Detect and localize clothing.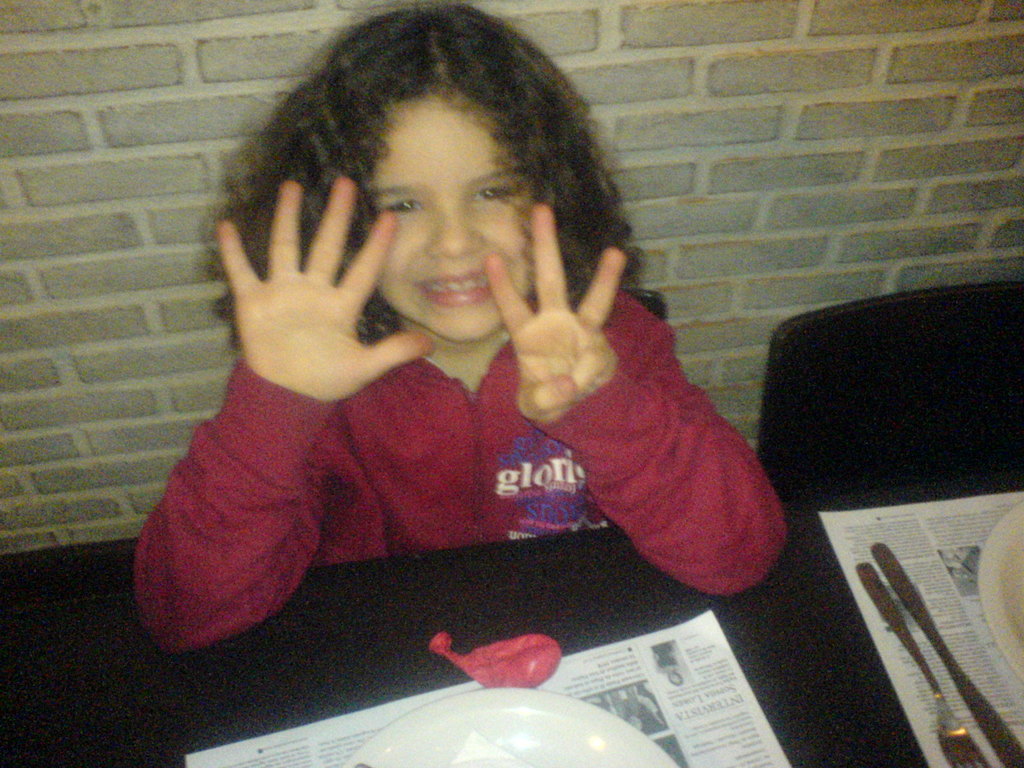
Localized at bbox(138, 207, 758, 648).
